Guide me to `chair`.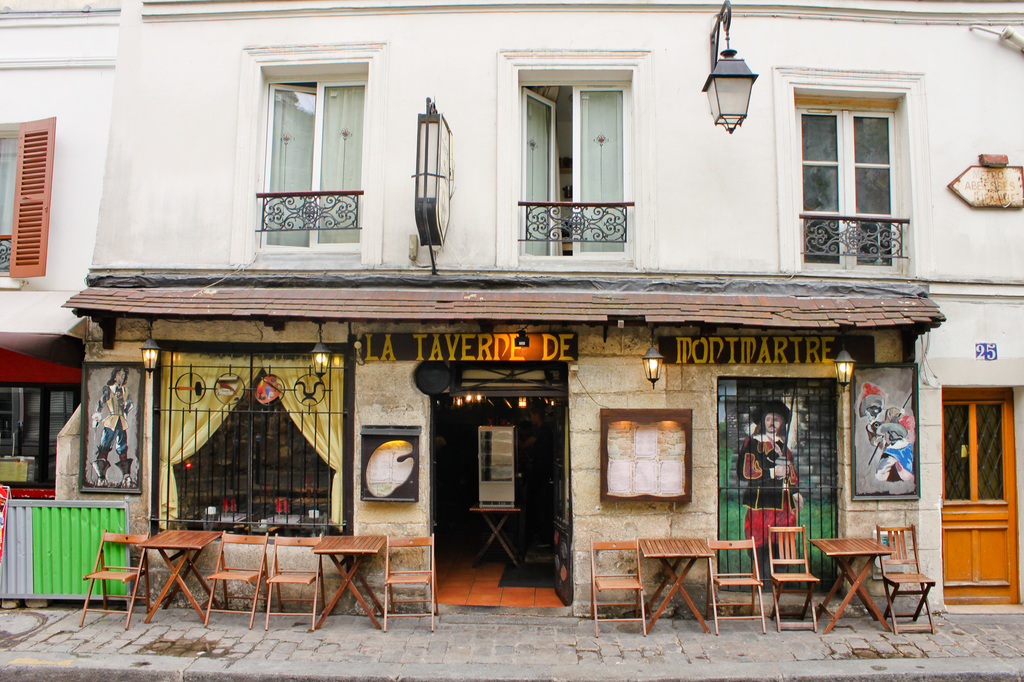
Guidance: bbox(381, 533, 440, 631).
